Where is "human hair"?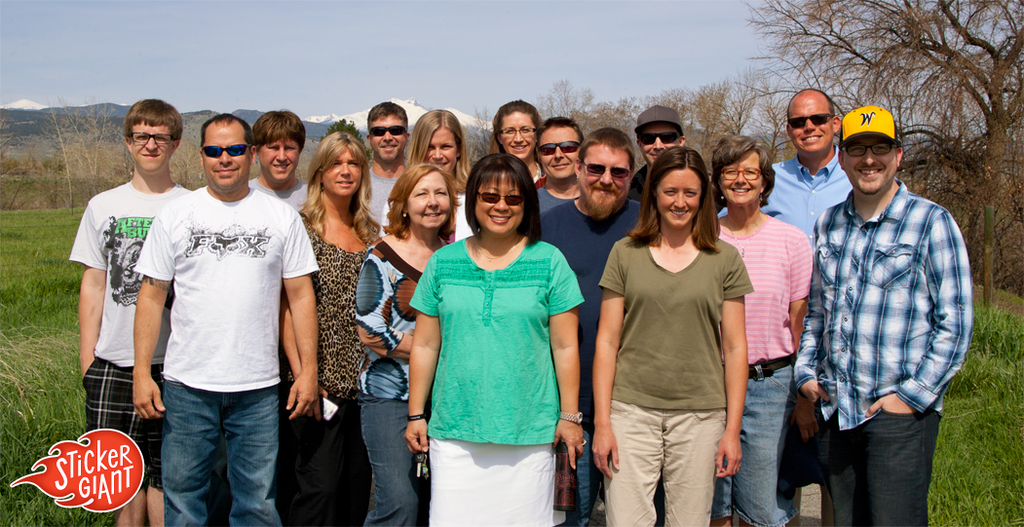
{"x1": 204, "y1": 110, "x2": 255, "y2": 152}.
